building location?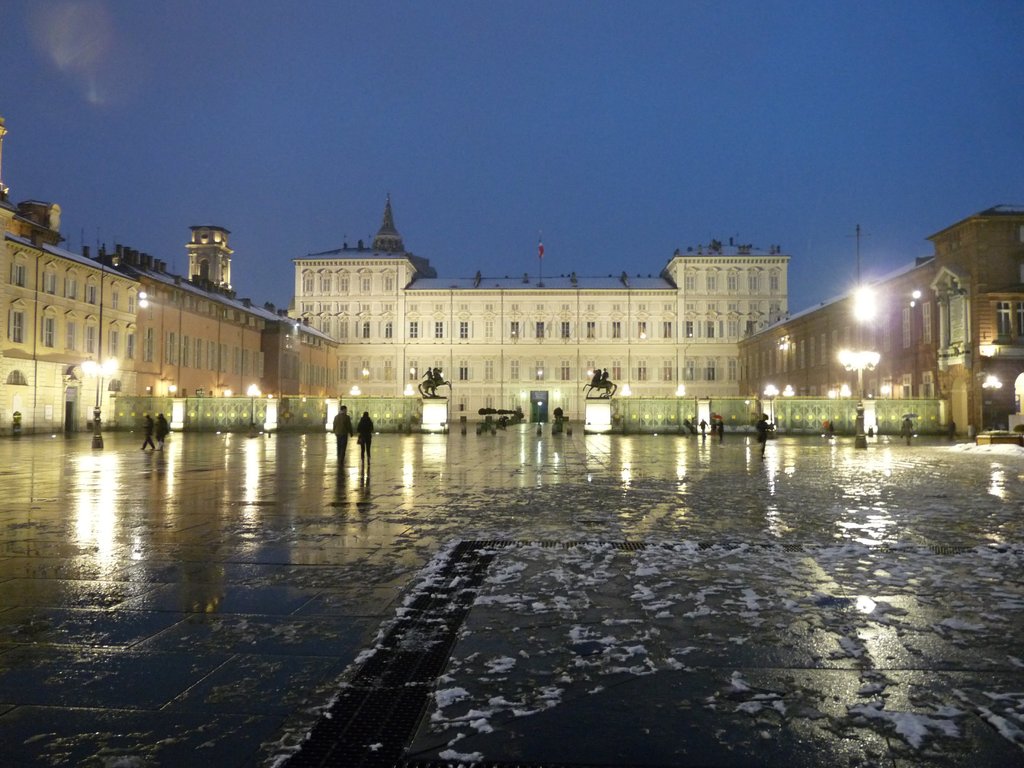
[734, 202, 1023, 447]
